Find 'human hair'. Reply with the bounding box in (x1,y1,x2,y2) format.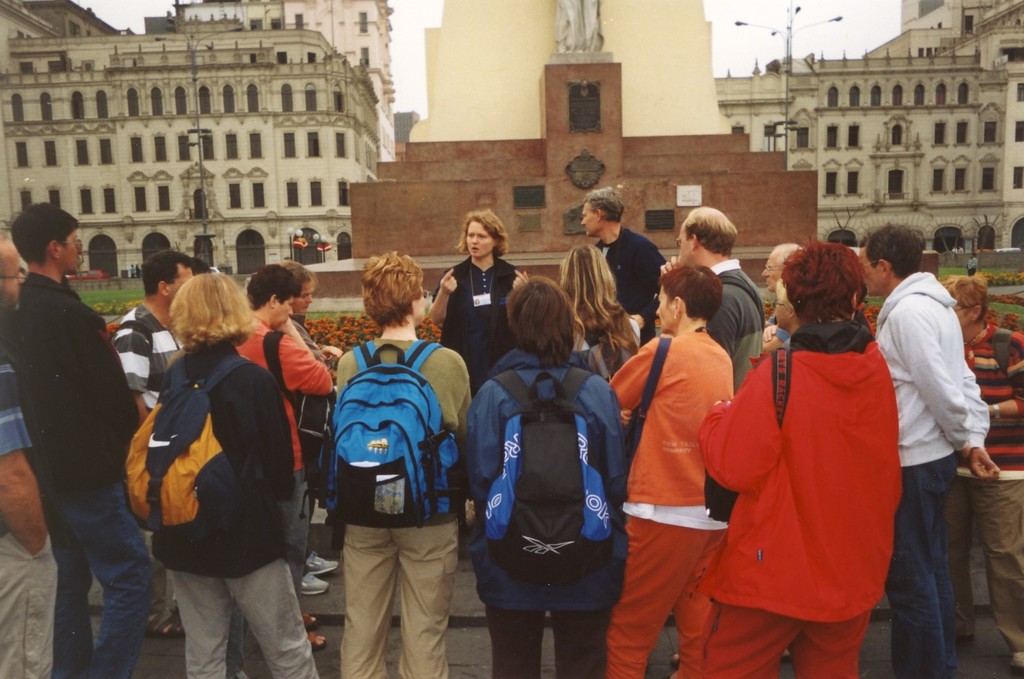
(144,249,195,297).
